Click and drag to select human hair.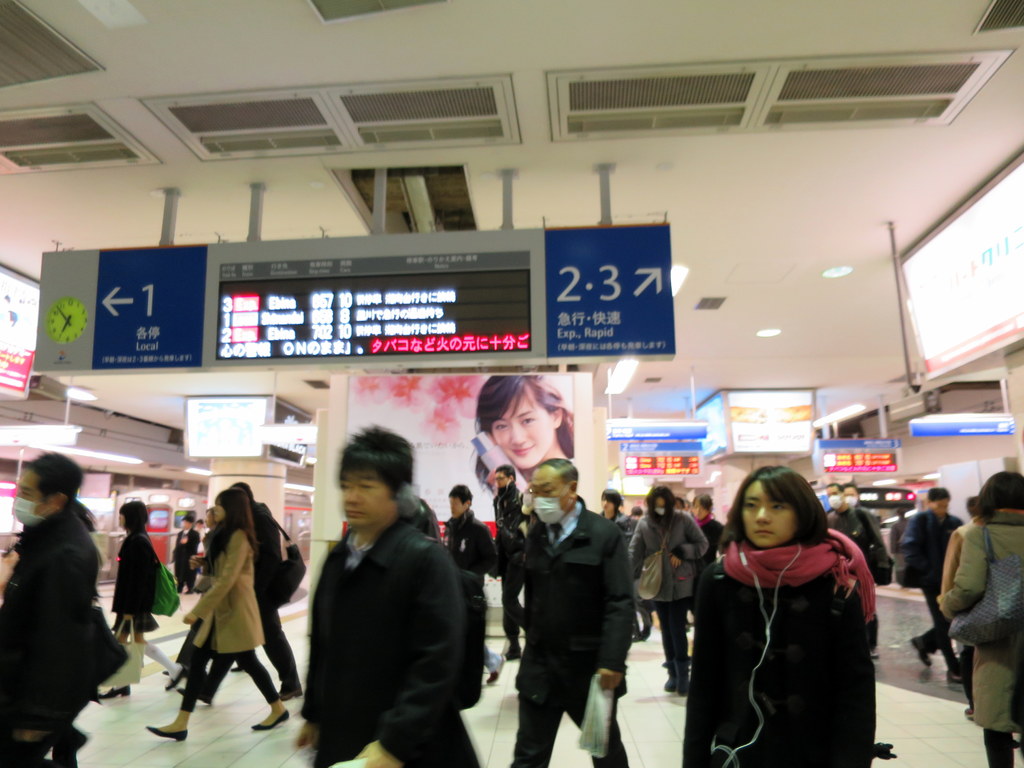
Selection: <box>451,484,472,507</box>.
